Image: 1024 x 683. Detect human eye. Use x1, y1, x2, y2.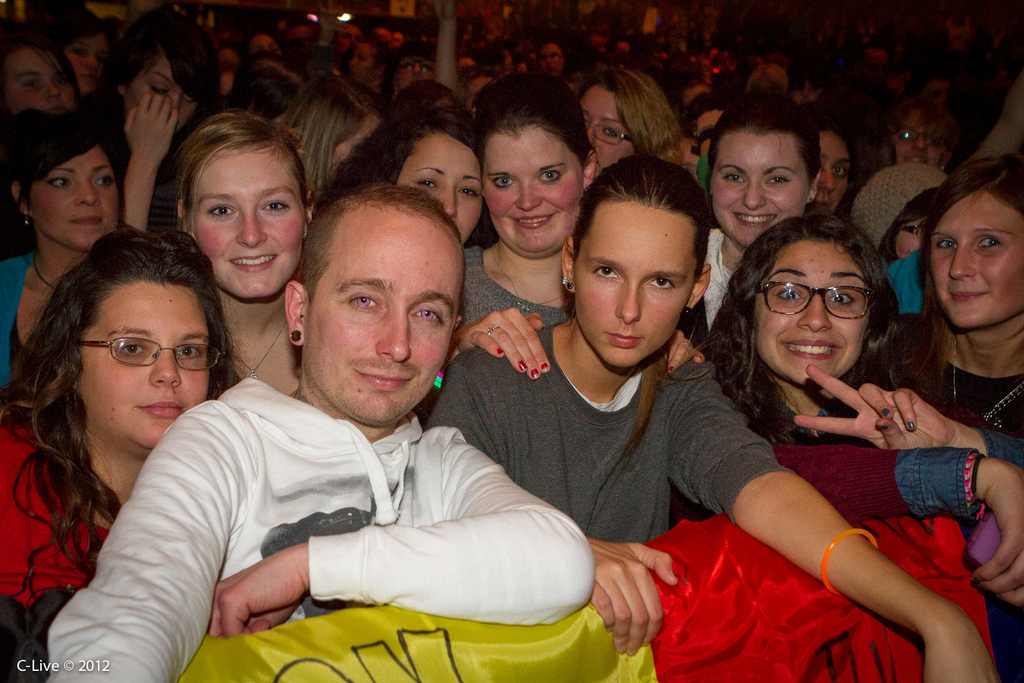
538, 166, 563, 183.
